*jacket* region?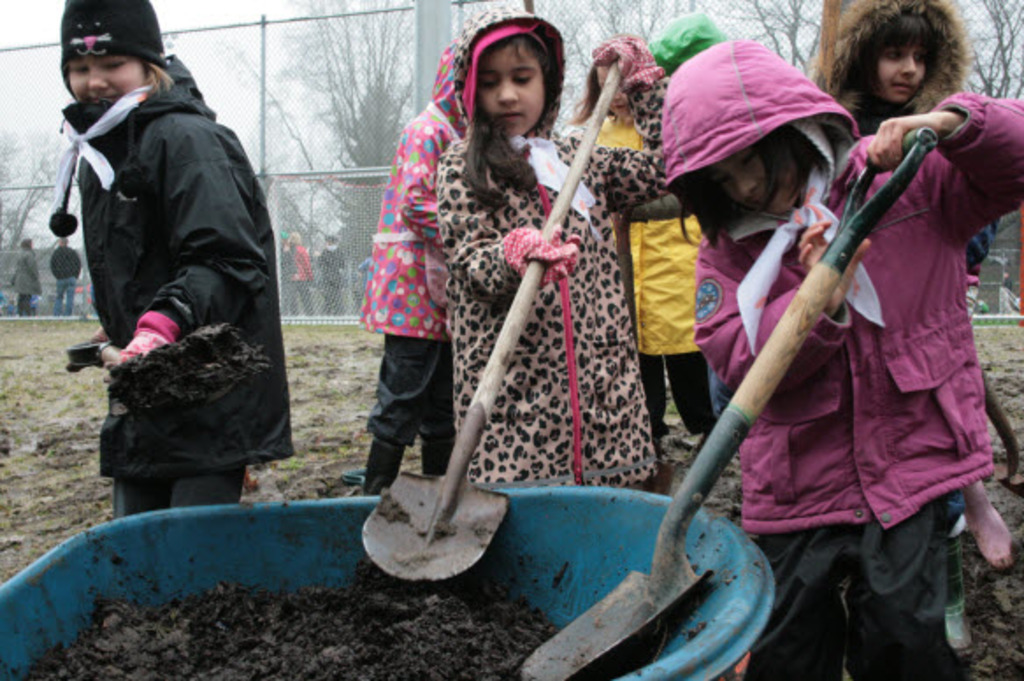
<region>673, 98, 1023, 546</region>
